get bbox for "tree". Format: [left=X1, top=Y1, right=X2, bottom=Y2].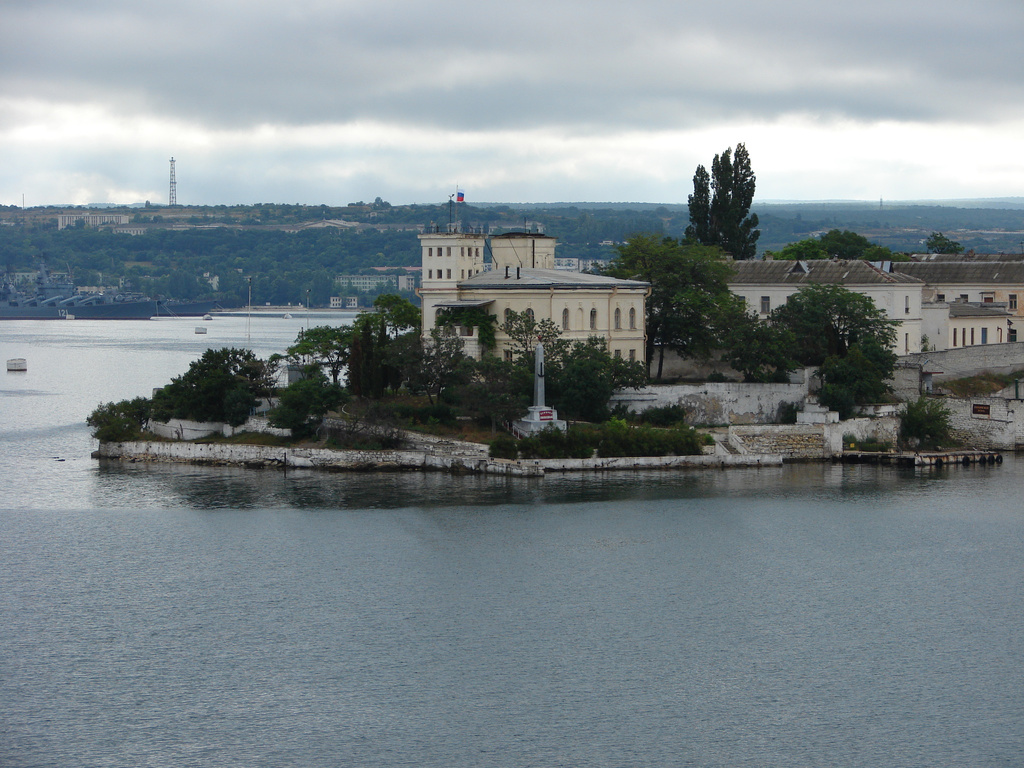
[left=708, top=141, right=737, bottom=241].
